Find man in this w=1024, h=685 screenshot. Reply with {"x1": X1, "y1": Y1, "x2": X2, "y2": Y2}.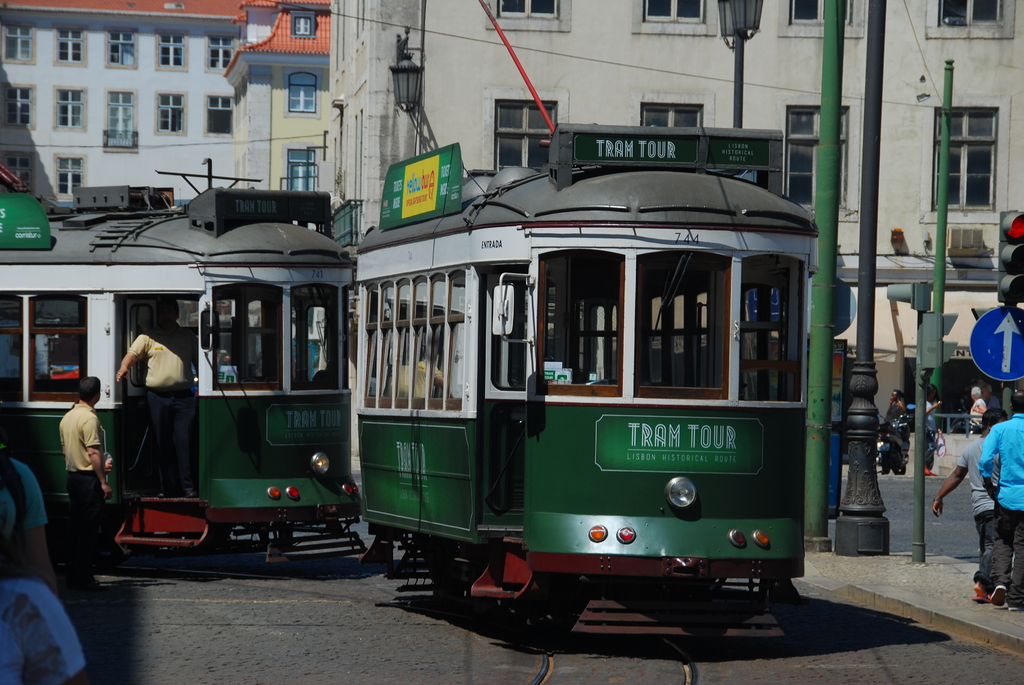
{"x1": 51, "y1": 373, "x2": 112, "y2": 554}.
